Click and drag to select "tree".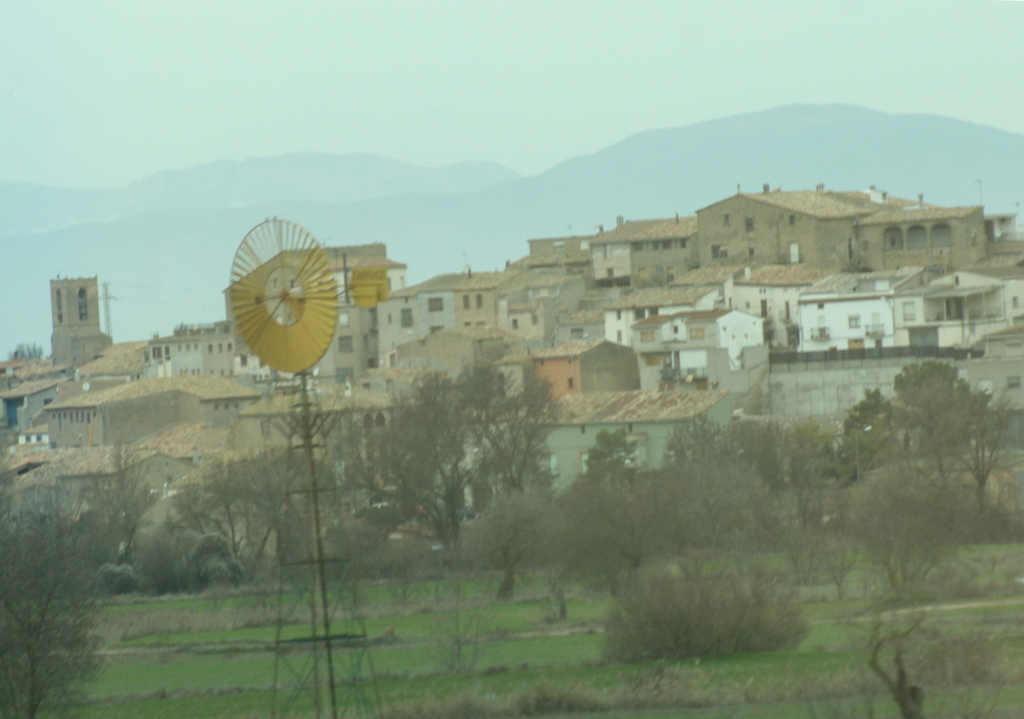
Selection: 843 457 963 584.
